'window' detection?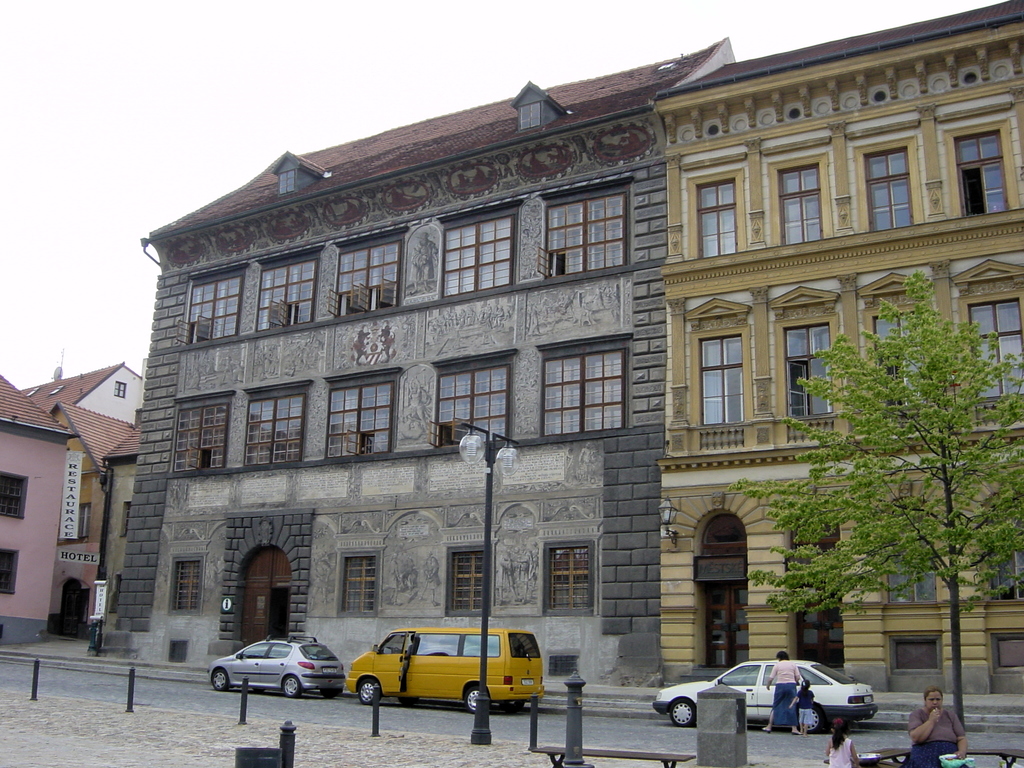
{"x1": 767, "y1": 151, "x2": 830, "y2": 257}
